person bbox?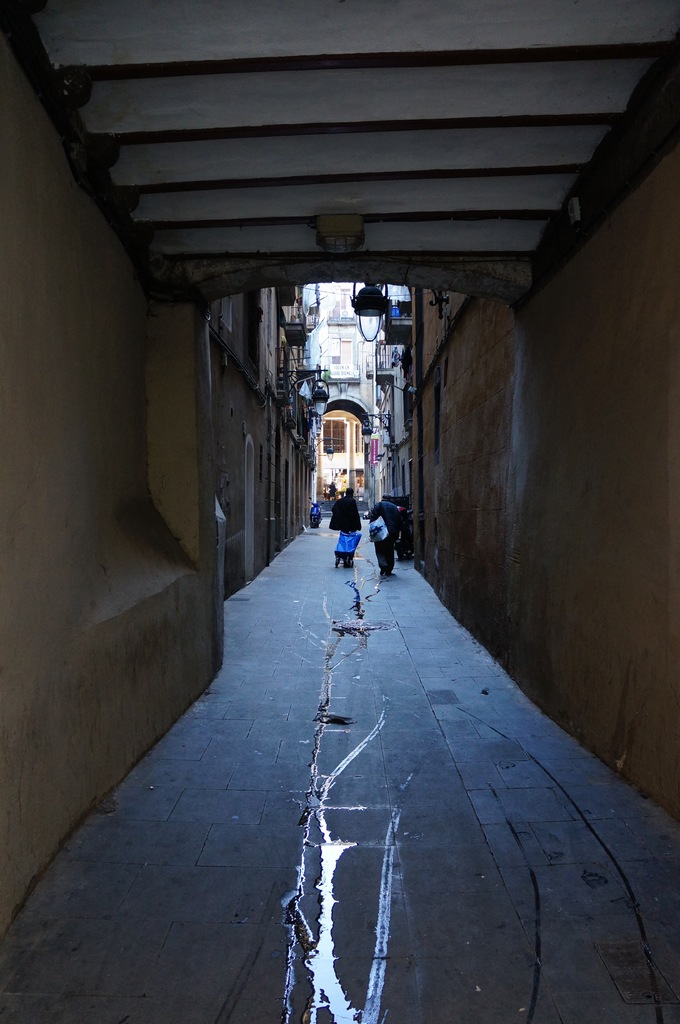
left=336, top=493, right=355, bottom=572
